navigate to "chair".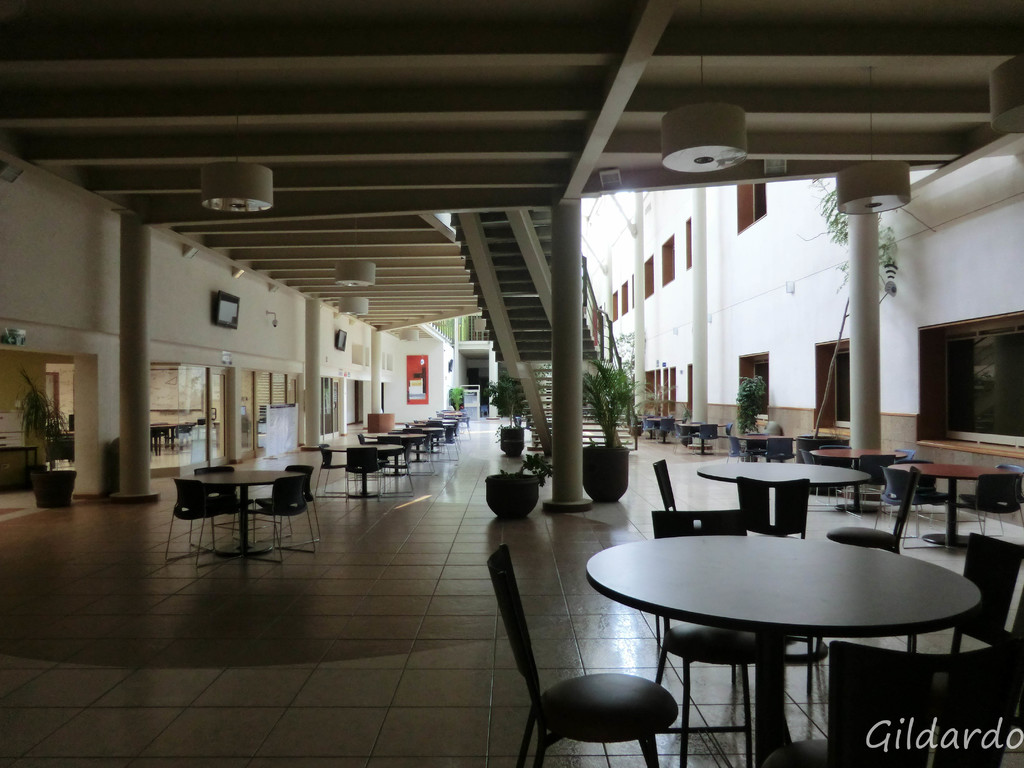
Navigation target: <box>670,421,691,454</box>.
